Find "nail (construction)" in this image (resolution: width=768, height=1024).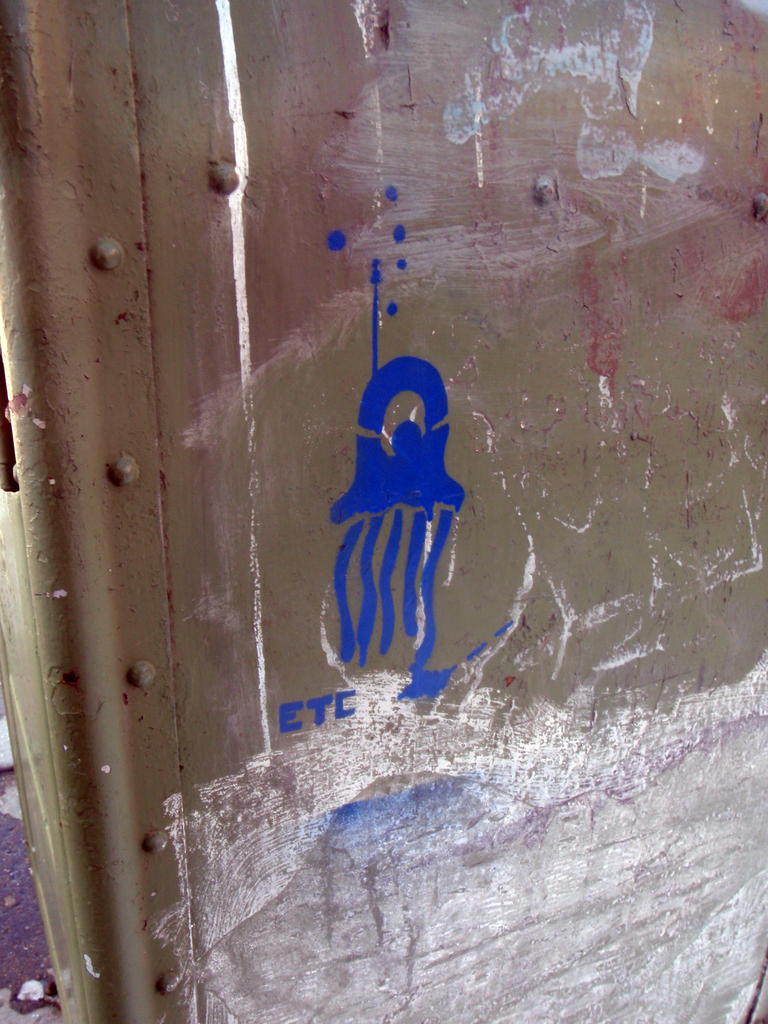
BBox(96, 243, 120, 275).
